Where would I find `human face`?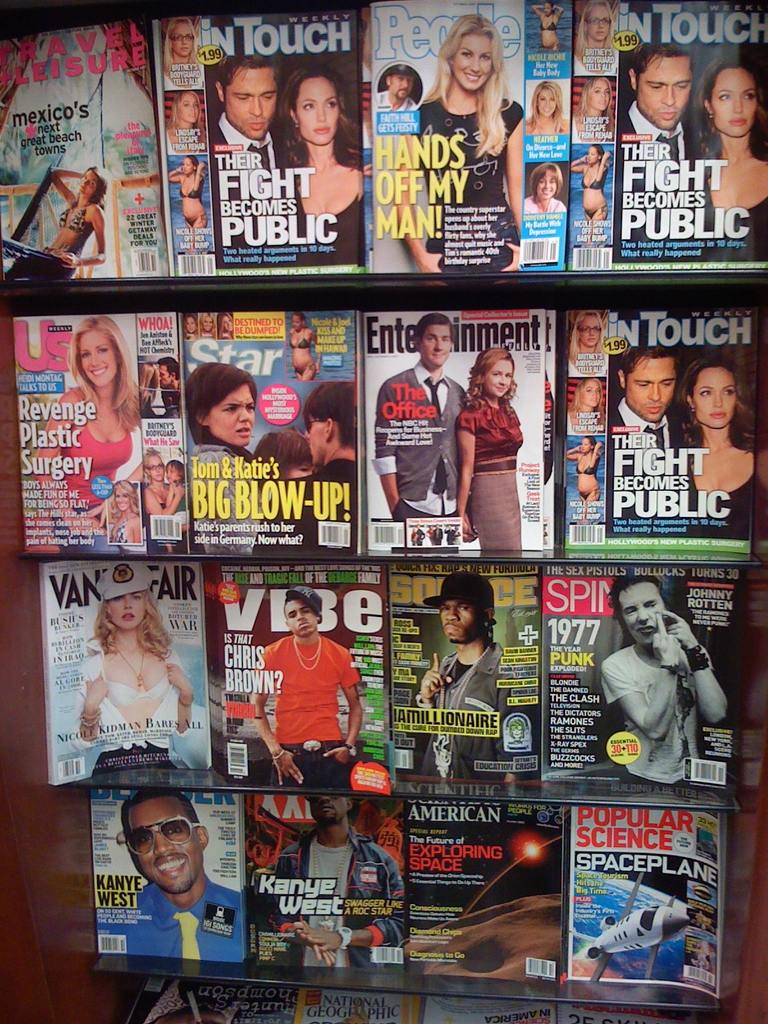
At x1=712, y1=67, x2=754, y2=136.
